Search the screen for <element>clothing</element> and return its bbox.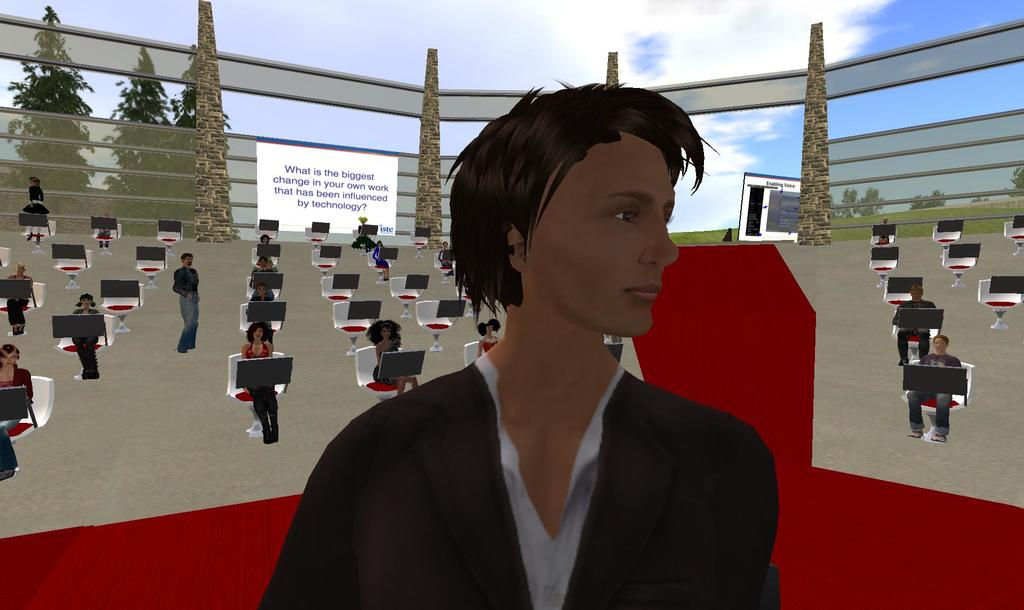
Found: (170, 263, 201, 348).
